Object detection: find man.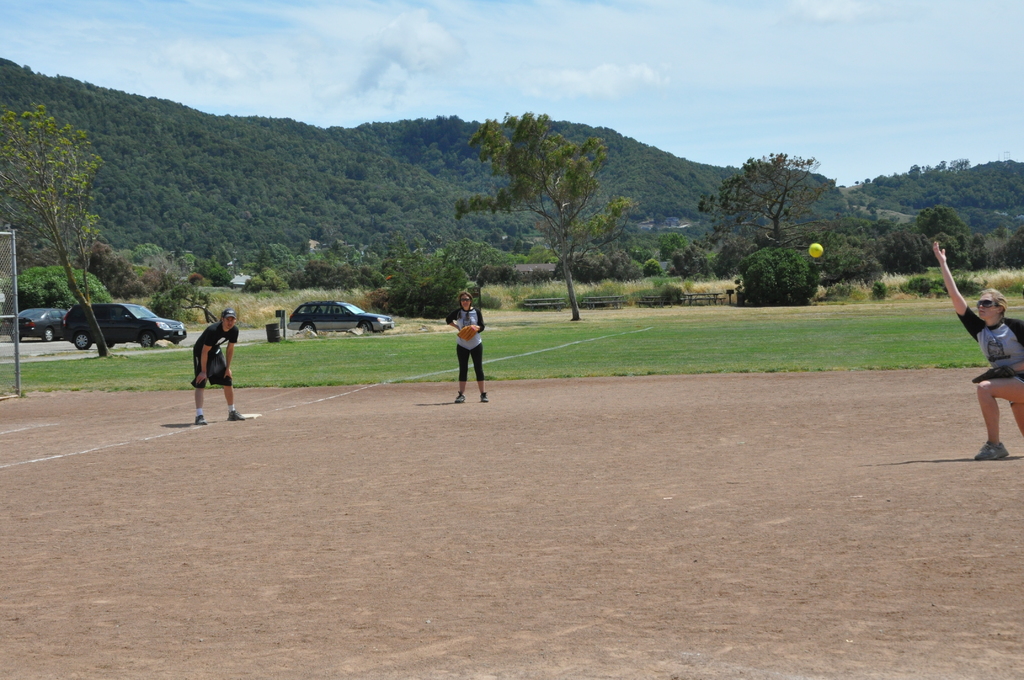
181:305:239:419.
